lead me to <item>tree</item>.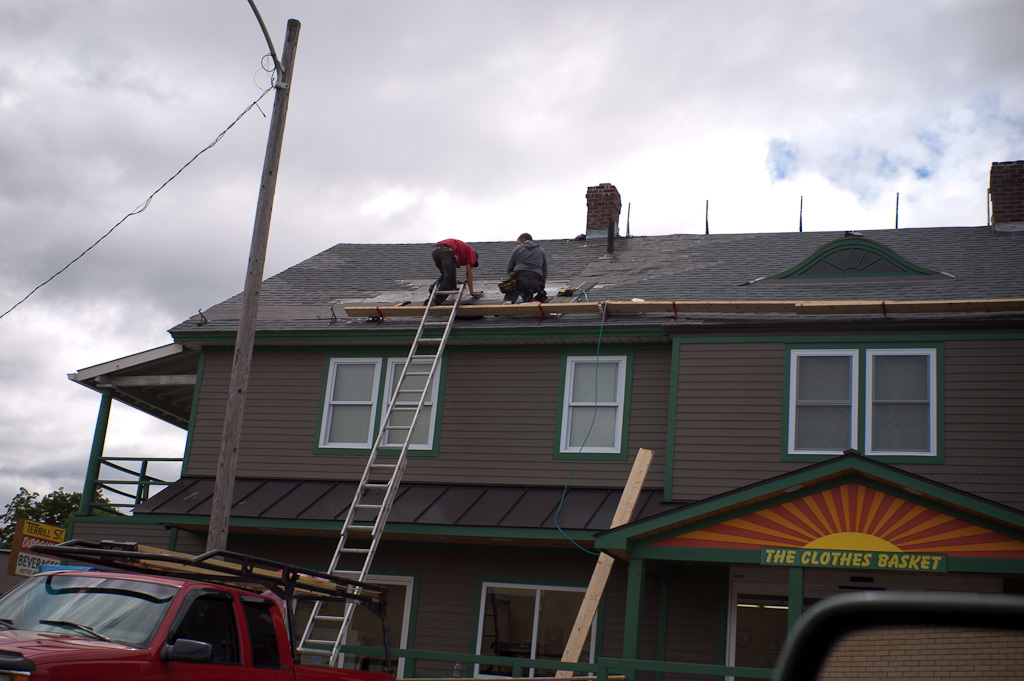
Lead to left=0, top=487, right=120, bottom=547.
